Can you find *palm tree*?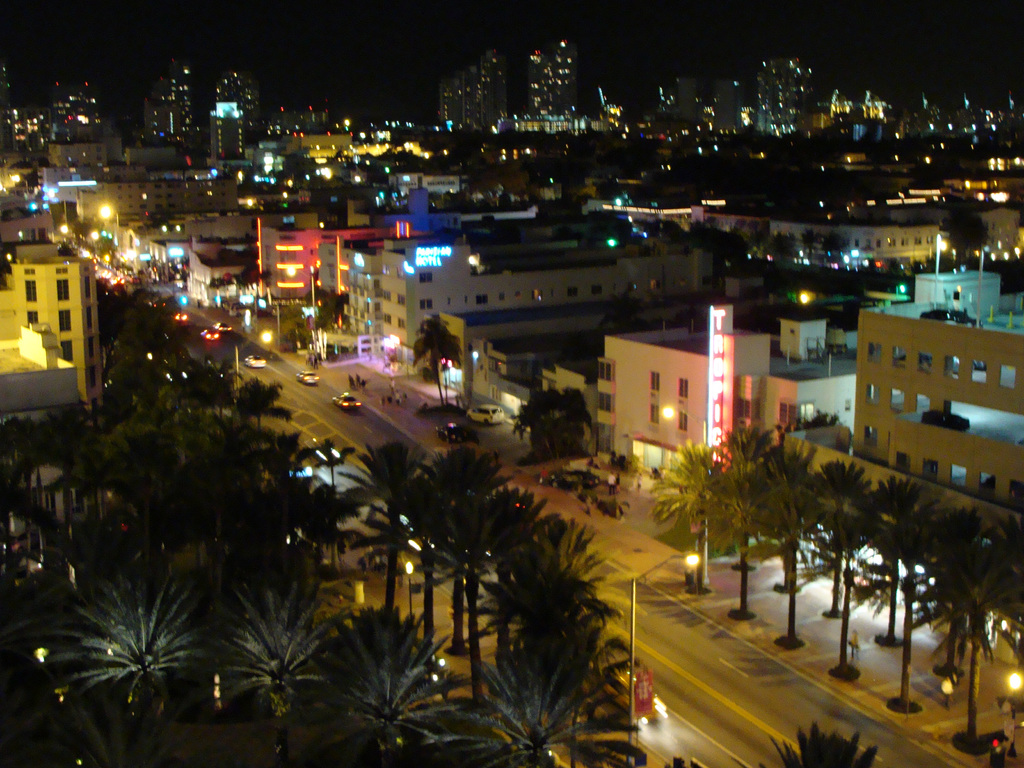
Yes, bounding box: [left=410, top=312, right=463, bottom=412].
